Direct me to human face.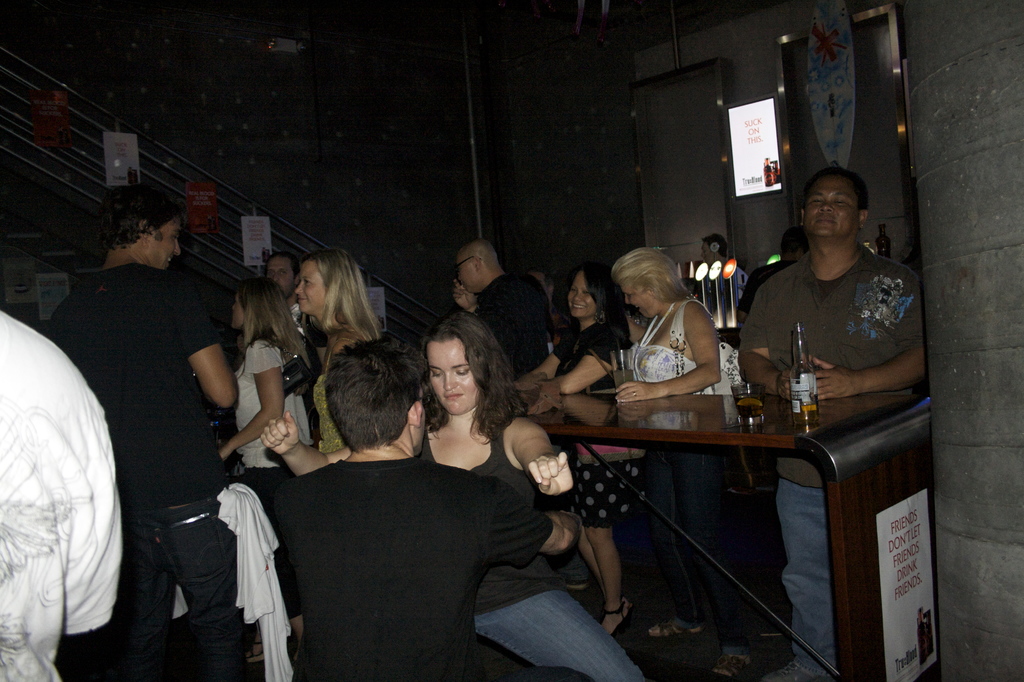
Direction: {"left": 621, "top": 288, "right": 658, "bottom": 320}.
